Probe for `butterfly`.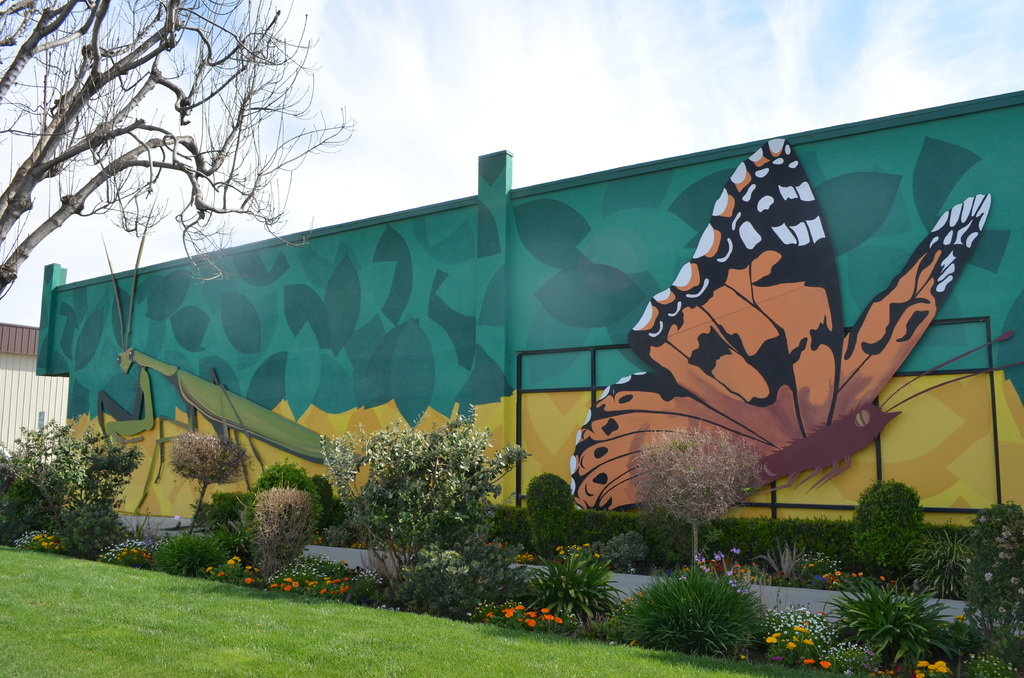
Probe result: <bbox>554, 120, 981, 527</bbox>.
